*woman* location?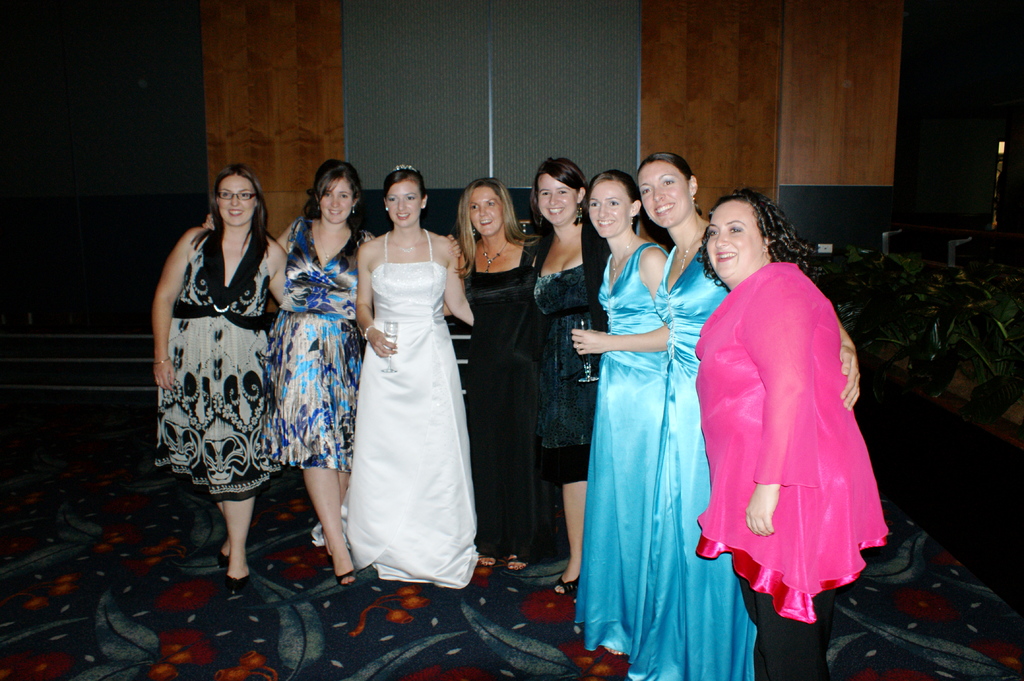
{"left": 153, "top": 180, "right": 300, "bottom": 588}
